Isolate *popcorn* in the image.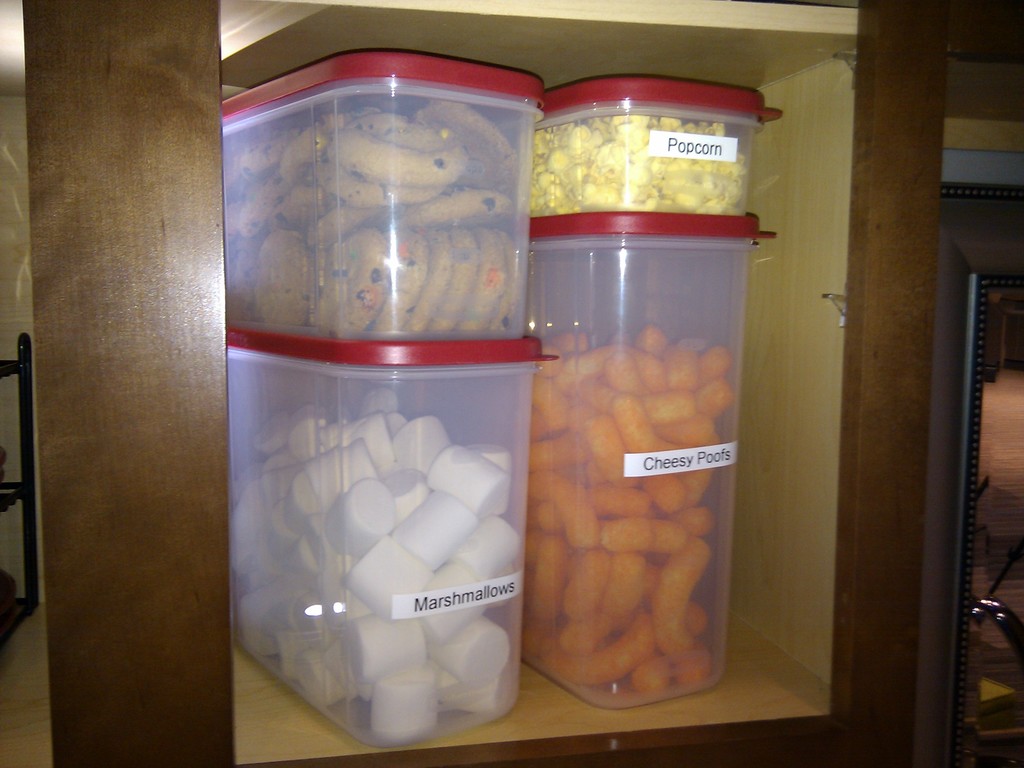
Isolated region: bbox=(534, 109, 753, 211).
